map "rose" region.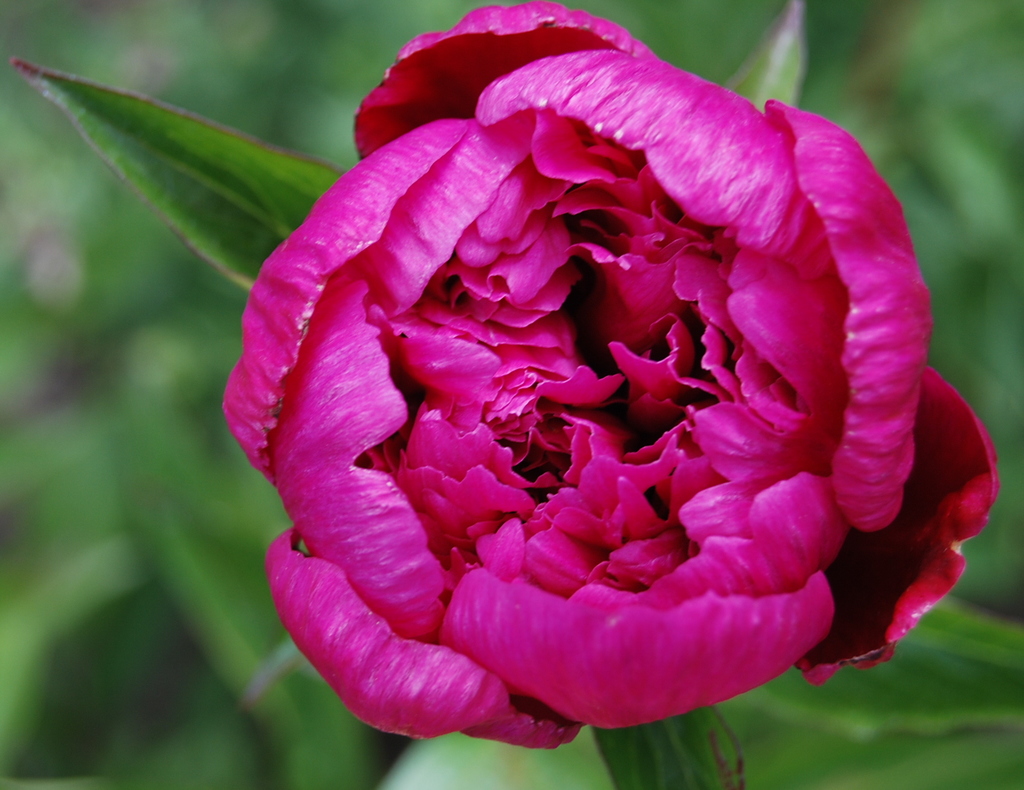
Mapped to (x1=220, y1=2, x2=1003, y2=750).
